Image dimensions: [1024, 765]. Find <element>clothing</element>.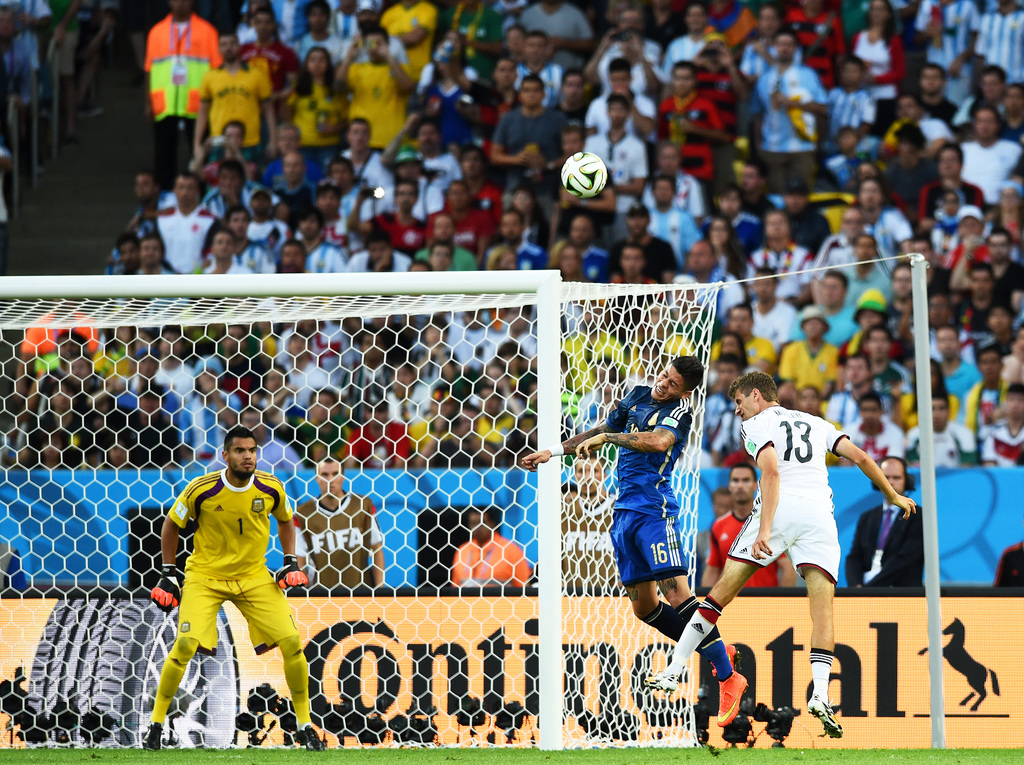
BBox(719, 254, 760, 284).
